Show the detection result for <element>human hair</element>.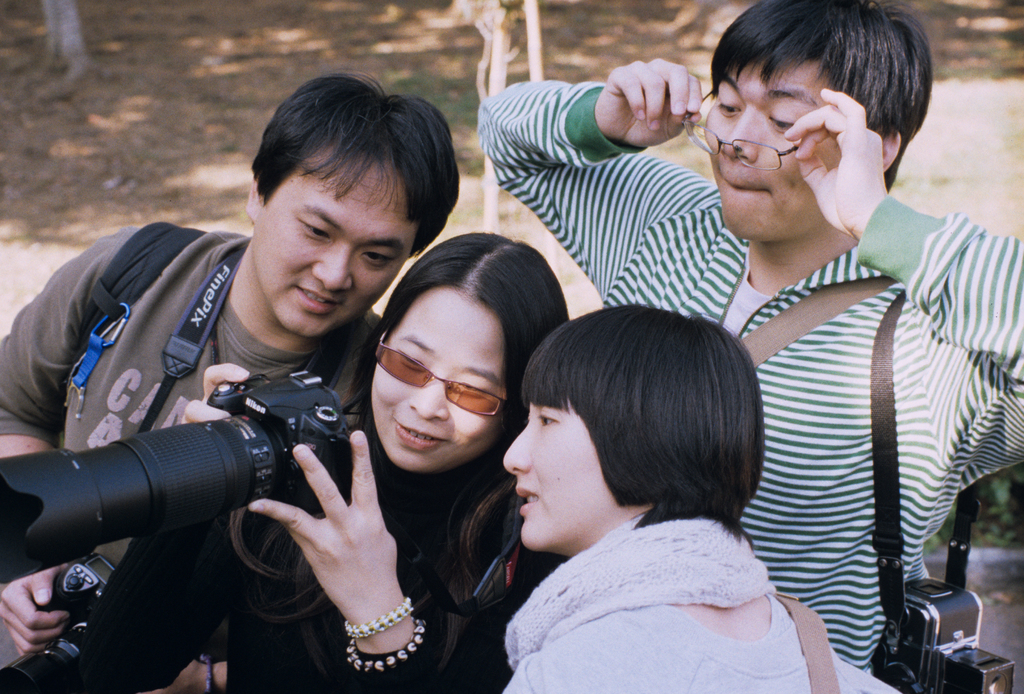
340 229 569 577.
